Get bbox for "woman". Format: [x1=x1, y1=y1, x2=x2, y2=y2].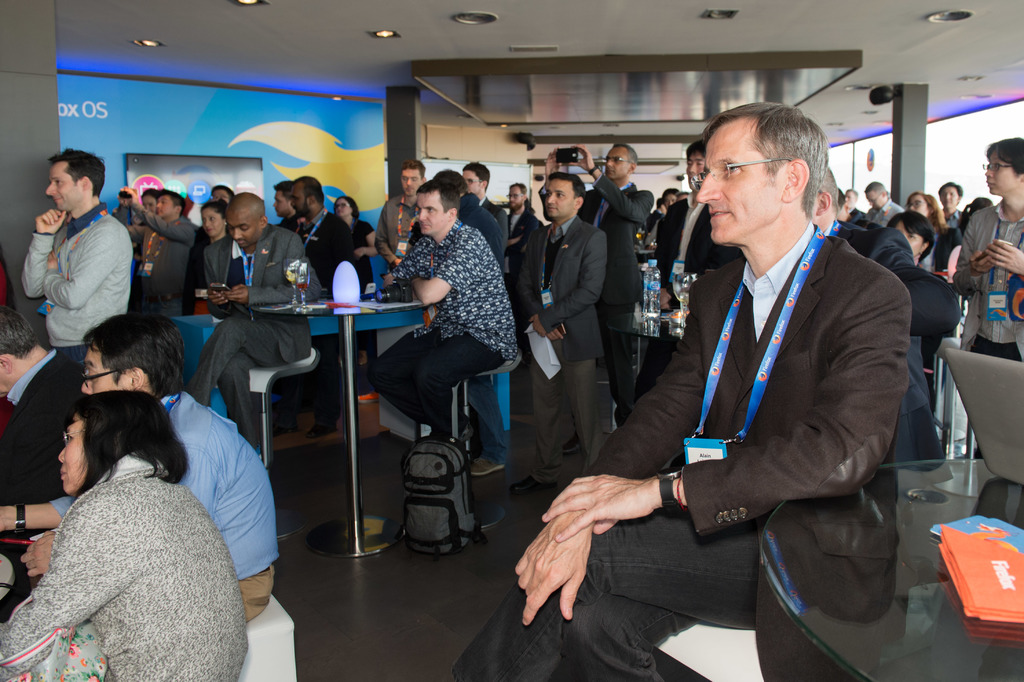
[x1=181, y1=196, x2=230, y2=316].
